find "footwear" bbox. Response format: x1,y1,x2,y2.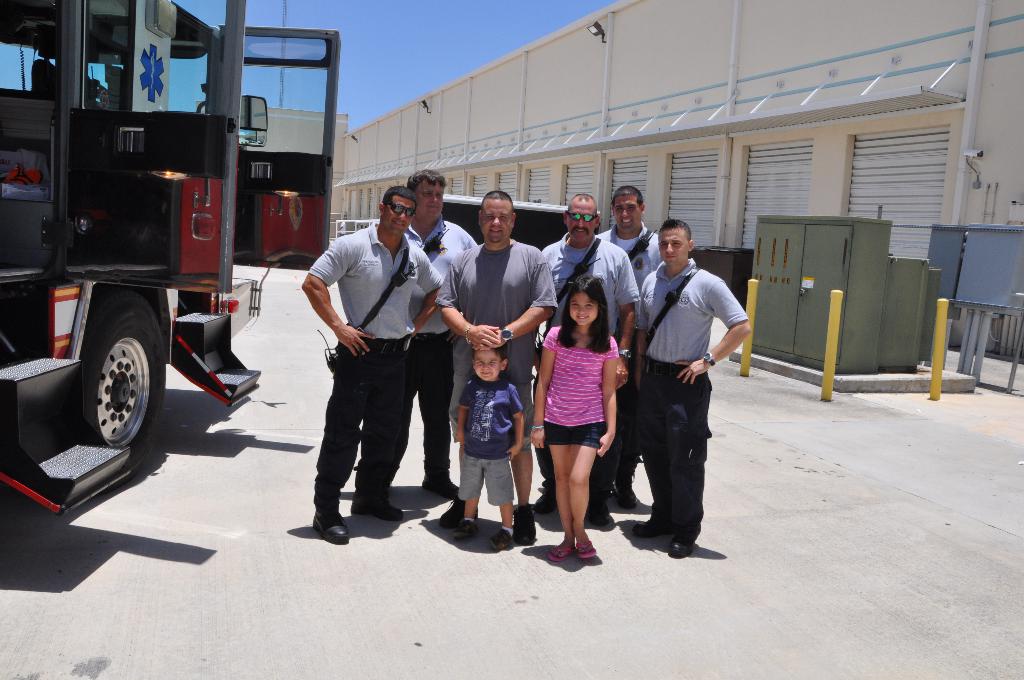
312,508,353,546.
